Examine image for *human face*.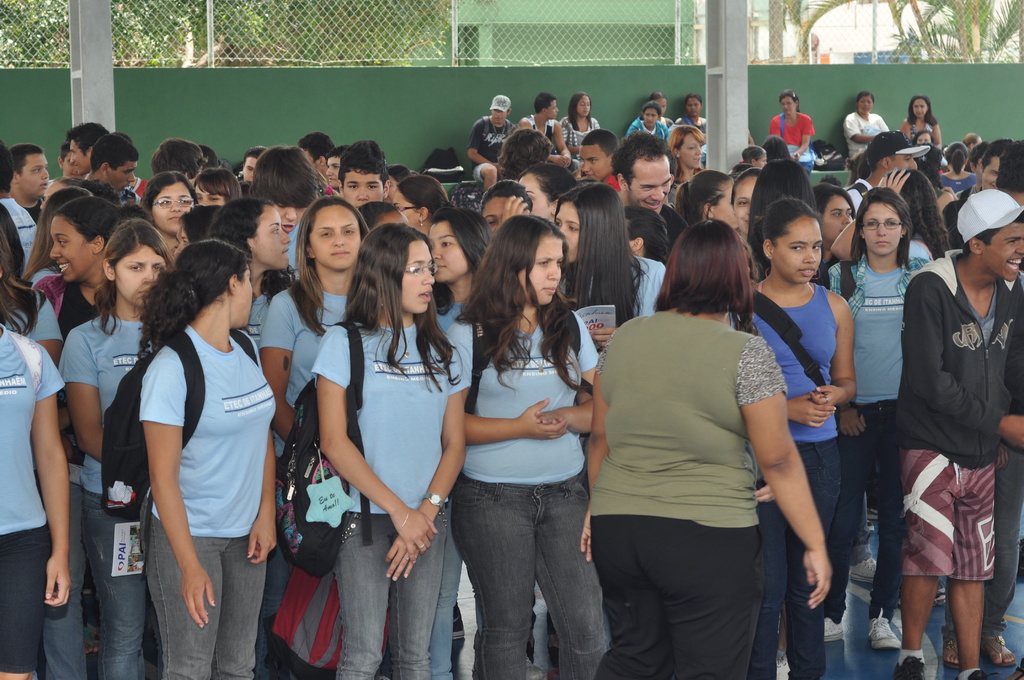
Examination result: l=344, t=168, r=383, b=209.
